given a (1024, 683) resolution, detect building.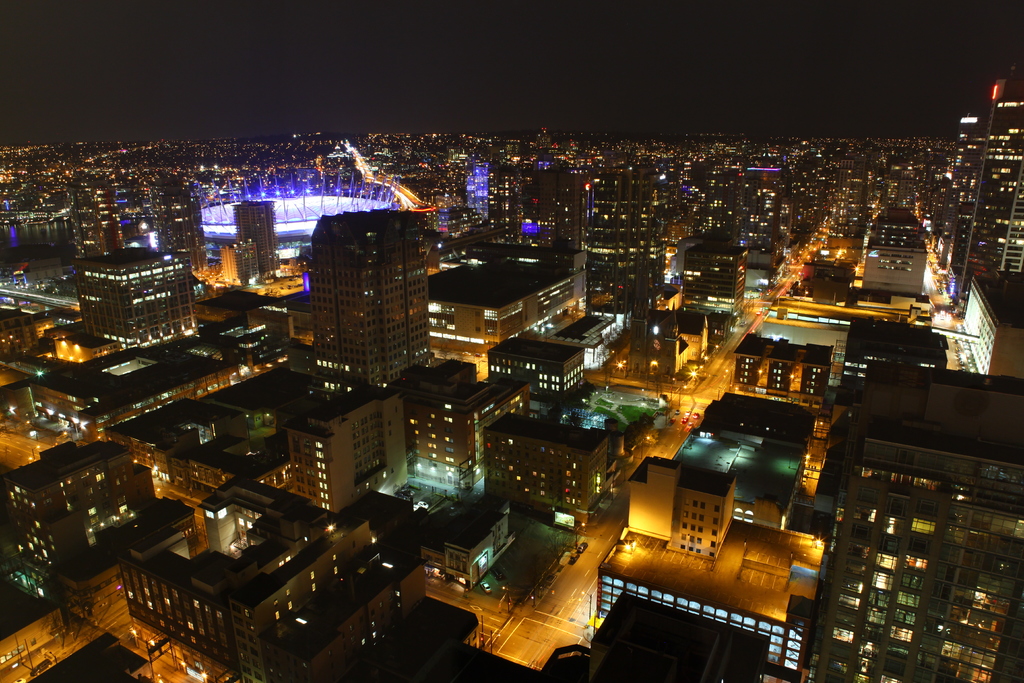
box(949, 88, 1023, 273).
